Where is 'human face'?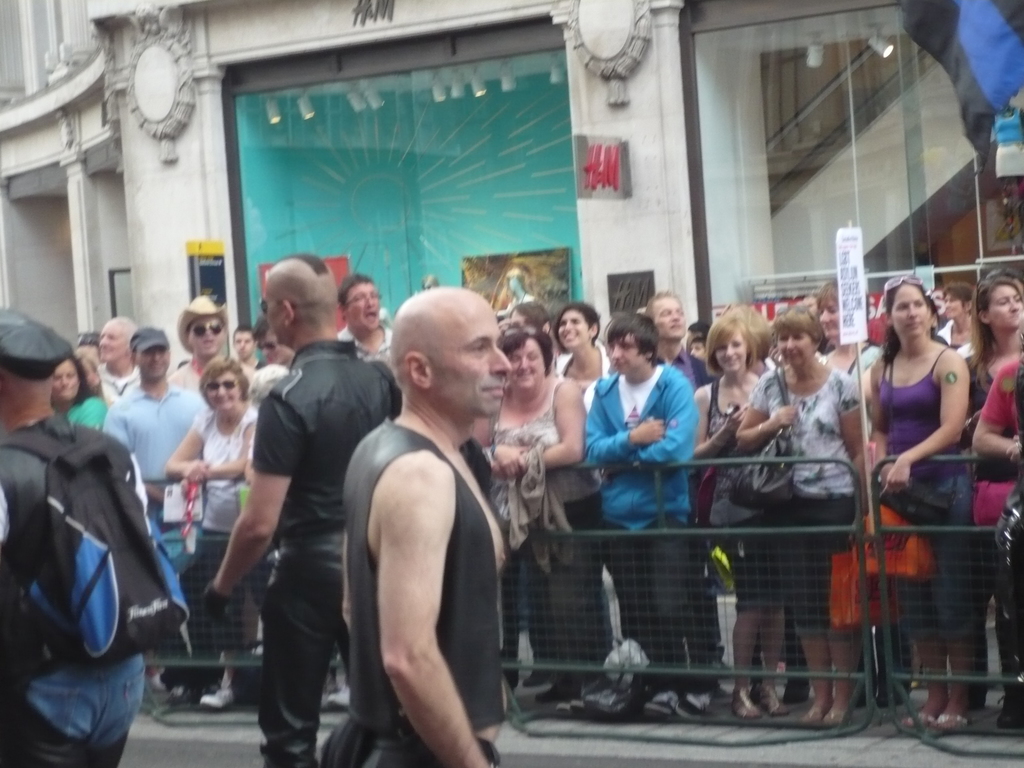
{"left": 54, "top": 361, "right": 80, "bottom": 401}.
